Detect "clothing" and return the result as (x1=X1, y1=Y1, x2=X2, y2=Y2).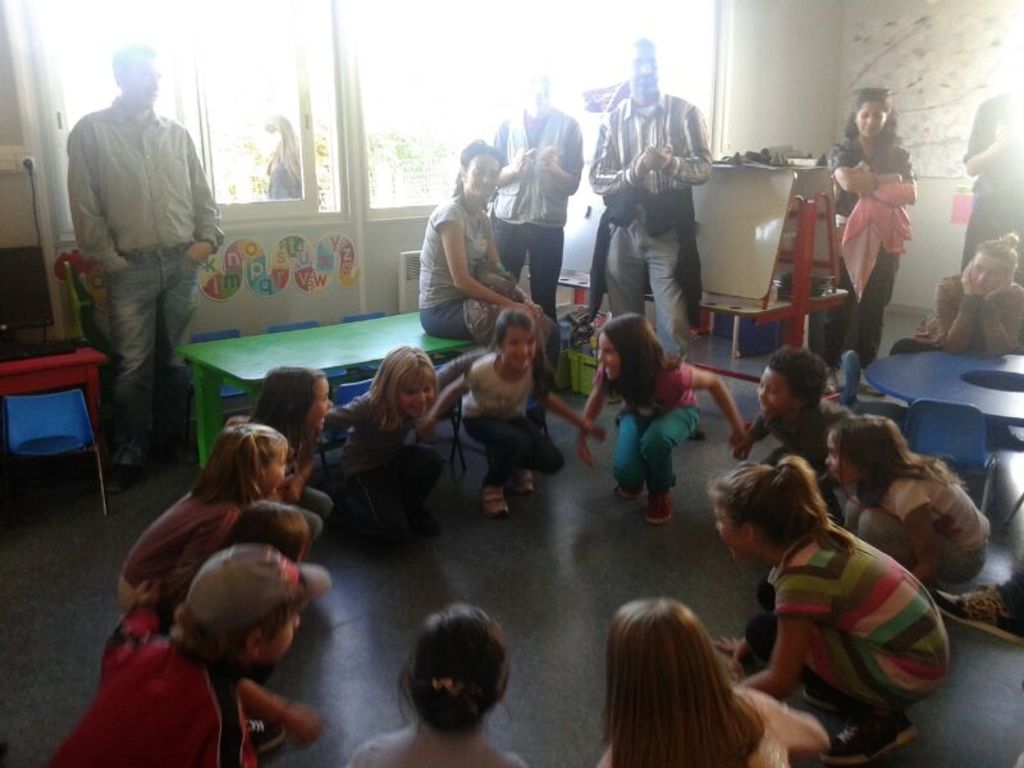
(x1=573, y1=78, x2=705, y2=326).
